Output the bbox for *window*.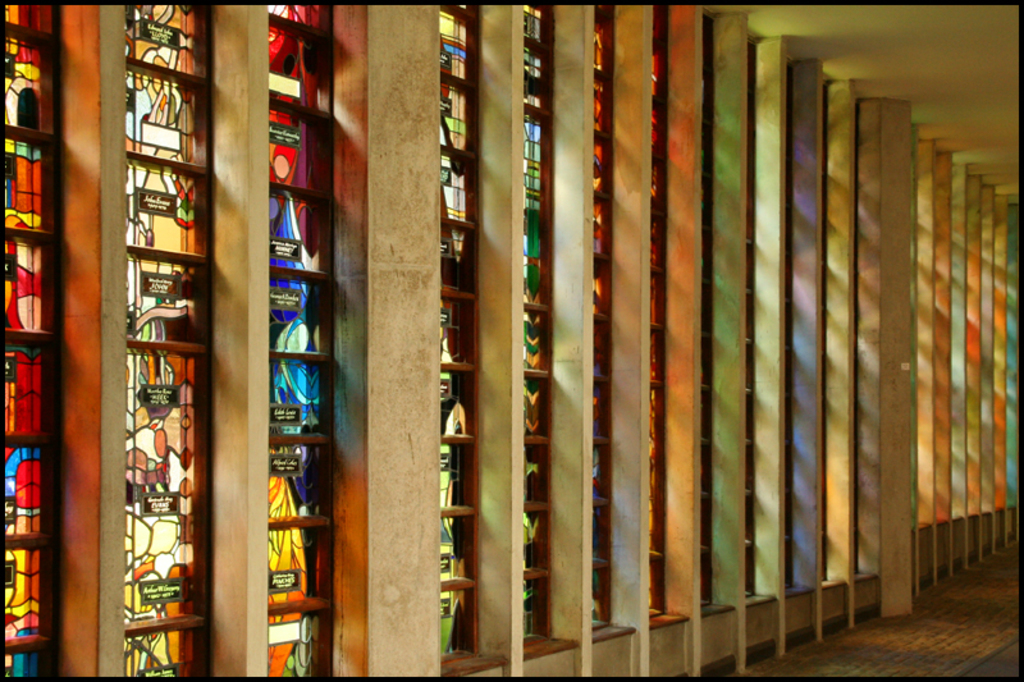
58:0:261:607.
